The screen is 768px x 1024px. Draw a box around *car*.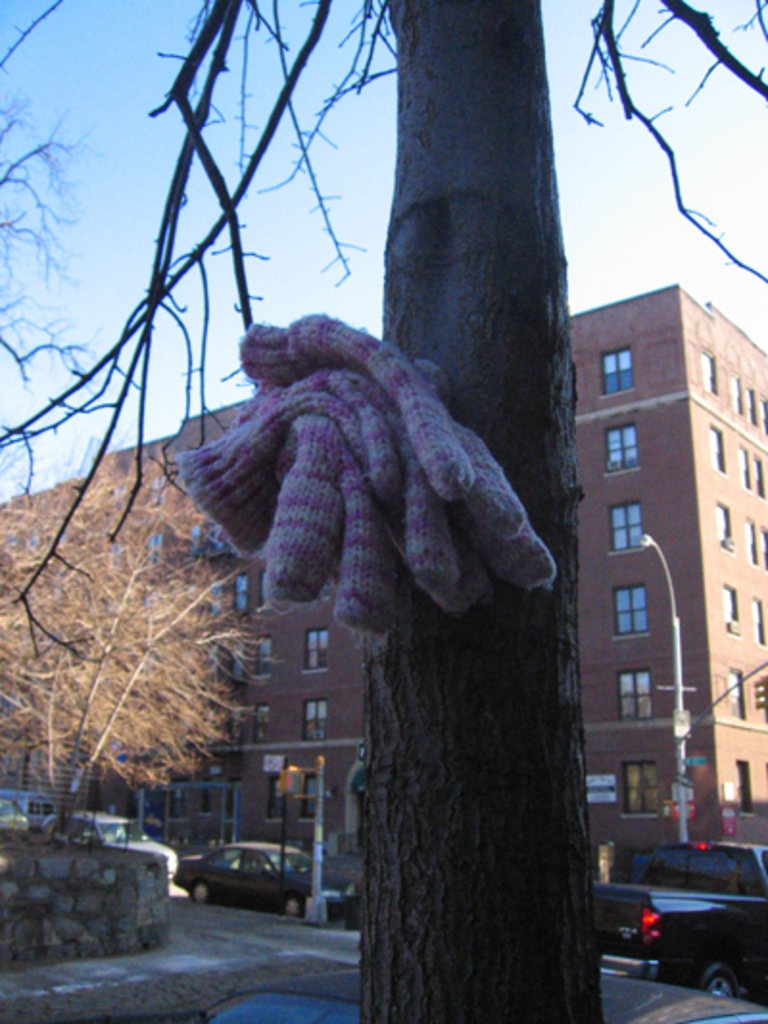
x1=163 y1=836 x2=353 y2=914.
